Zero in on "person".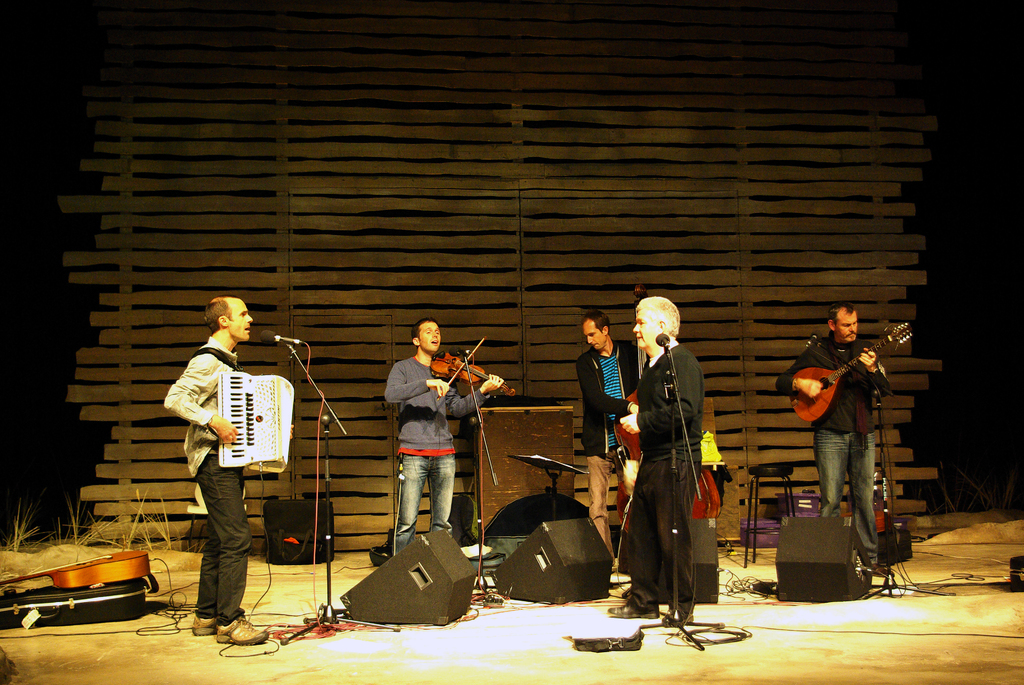
Zeroed in: <box>164,297,270,645</box>.
